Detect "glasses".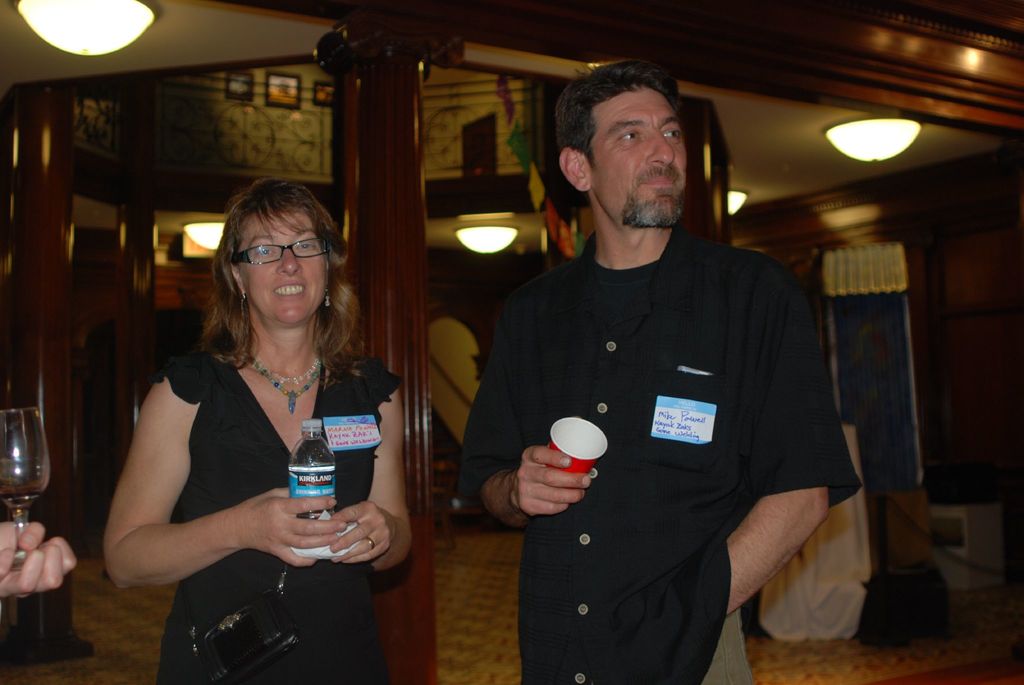
Detected at box(222, 232, 330, 278).
